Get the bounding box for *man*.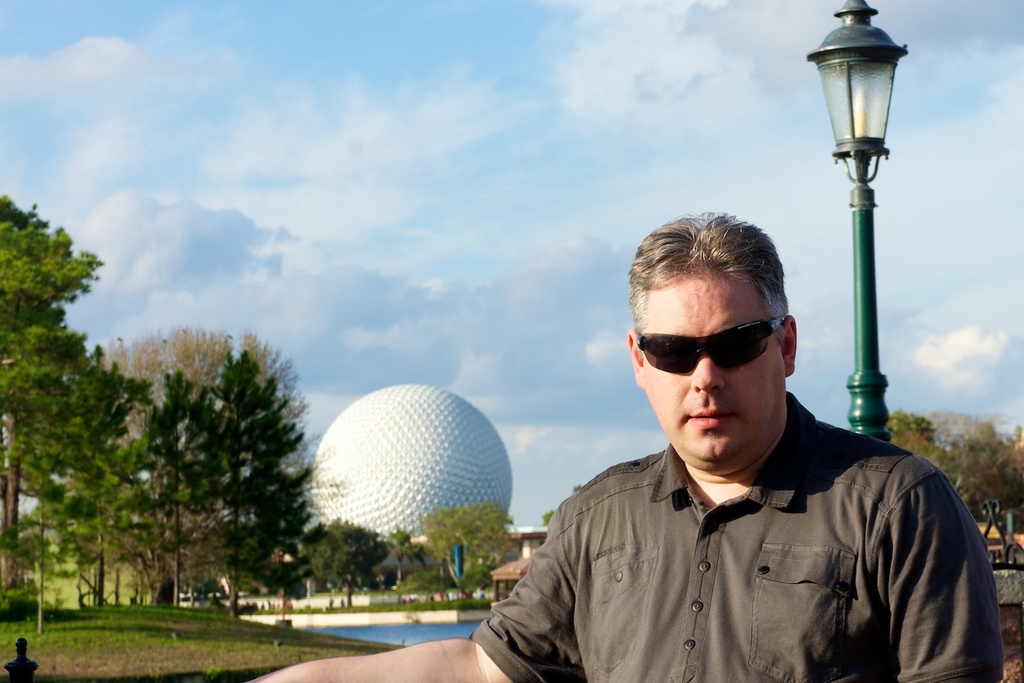
[482, 237, 861, 677].
